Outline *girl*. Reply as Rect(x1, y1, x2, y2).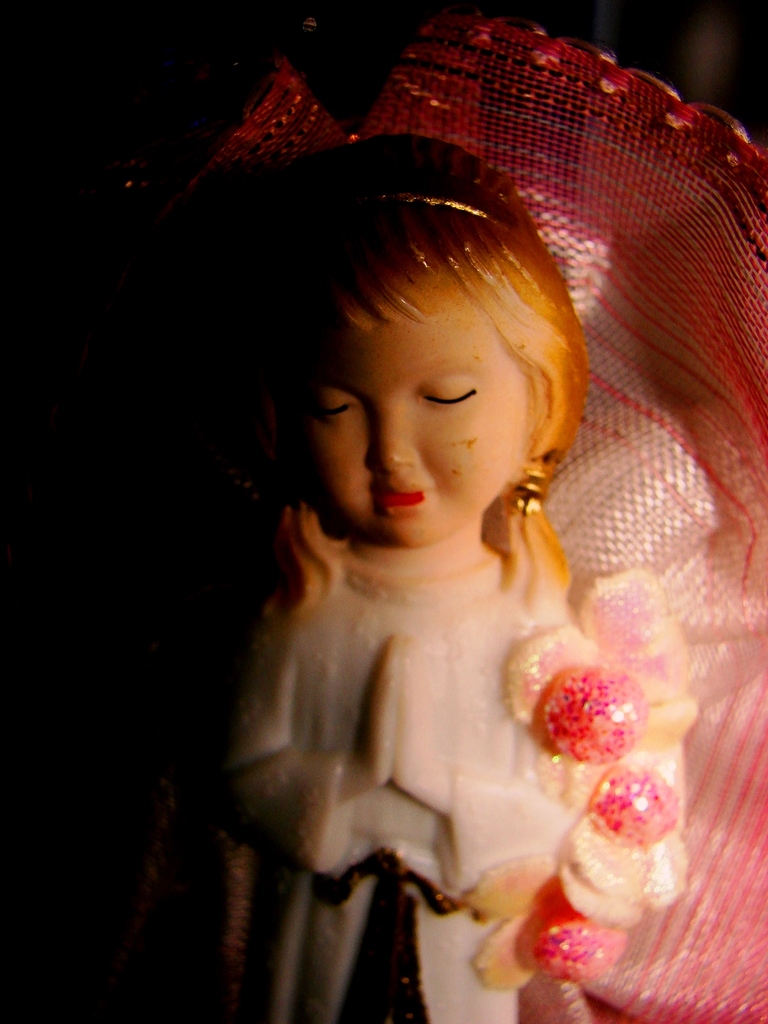
Rect(214, 132, 662, 1023).
